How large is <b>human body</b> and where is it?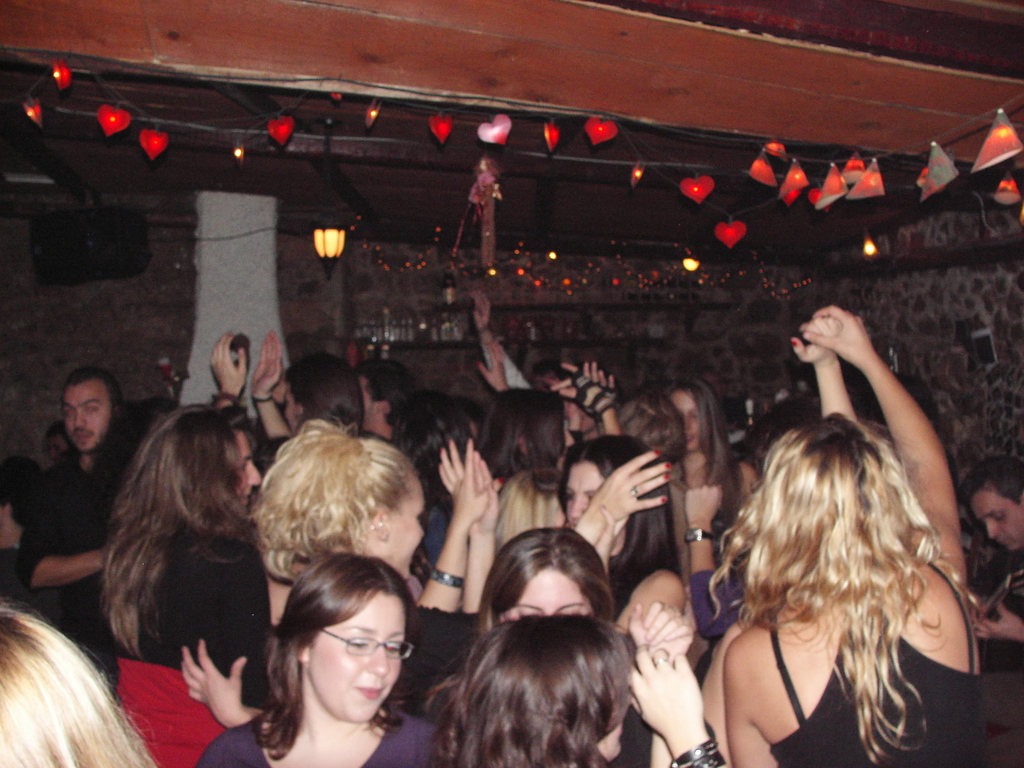
Bounding box: BBox(189, 548, 448, 767).
